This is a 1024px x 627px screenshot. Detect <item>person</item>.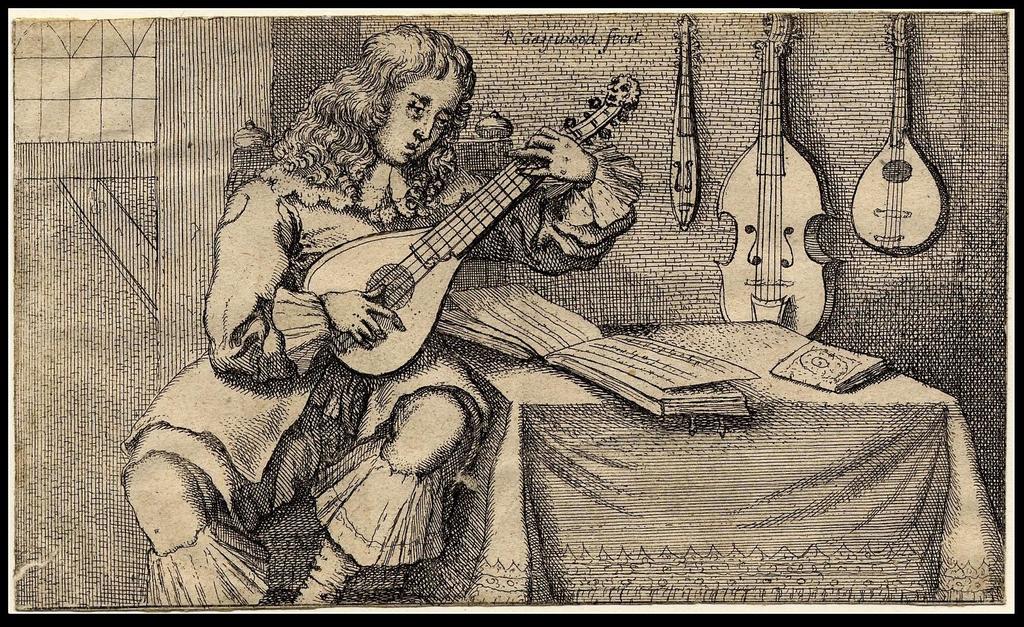
locate(115, 19, 644, 605).
